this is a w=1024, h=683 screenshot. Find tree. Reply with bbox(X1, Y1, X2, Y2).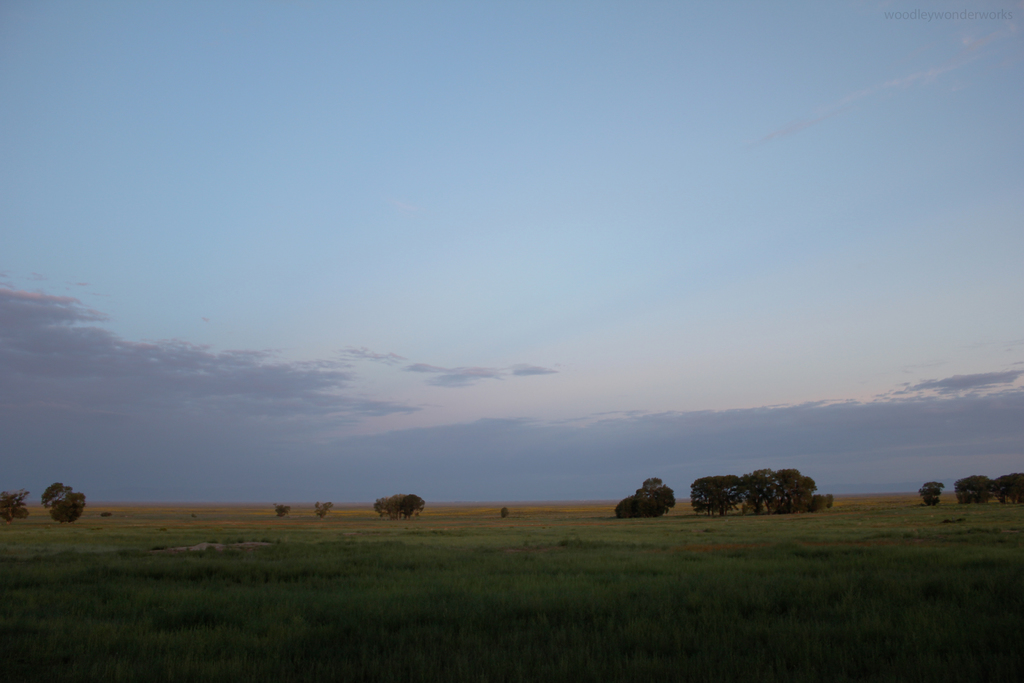
bbox(38, 482, 74, 509).
